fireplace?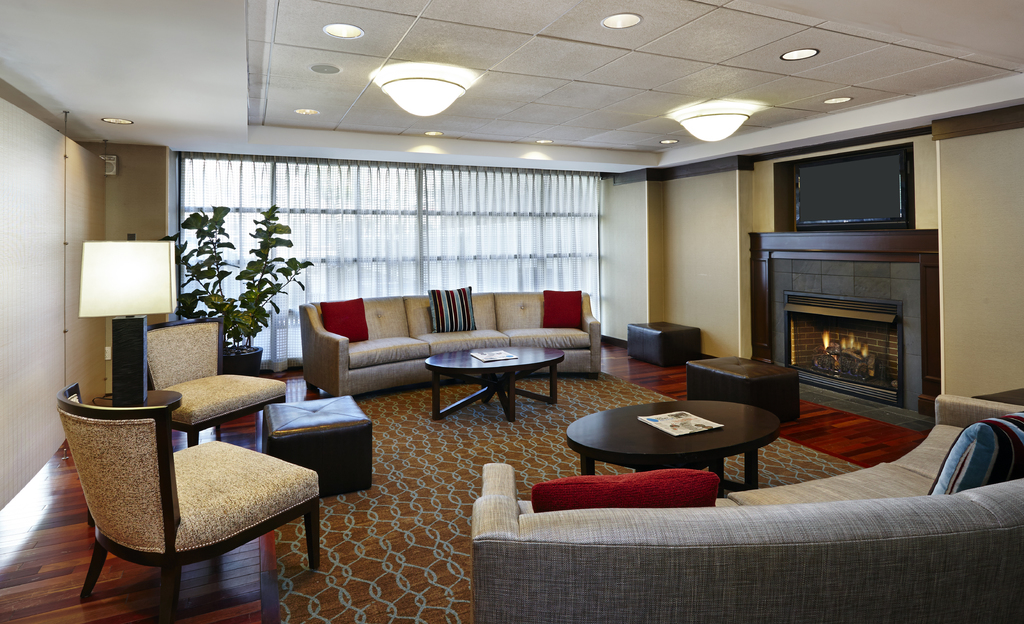
l=750, t=229, r=939, b=416
